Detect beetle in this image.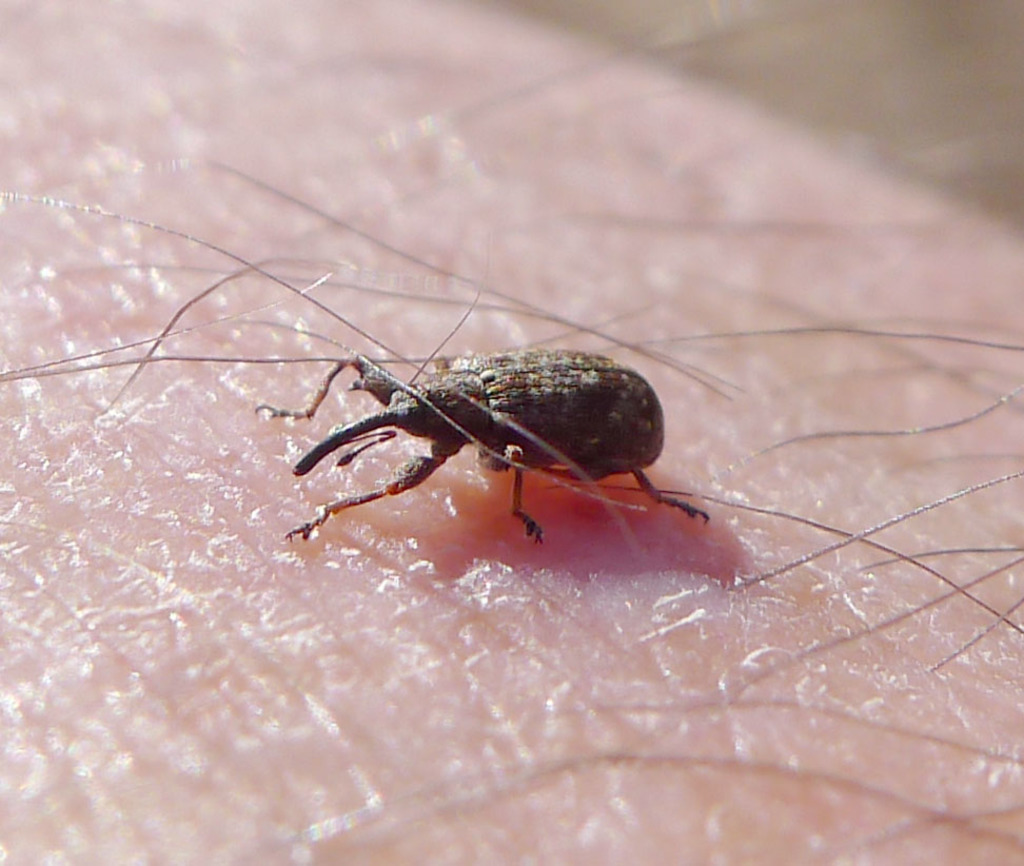
Detection: 279 322 775 551.
